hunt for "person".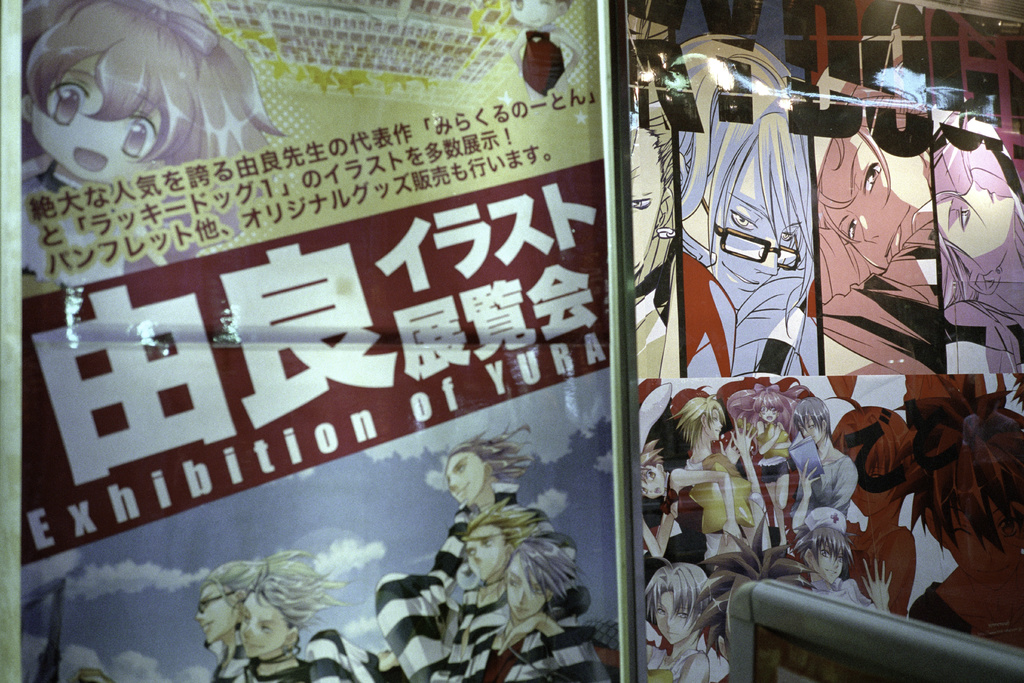
Hunted down at 457/539/614/682.
